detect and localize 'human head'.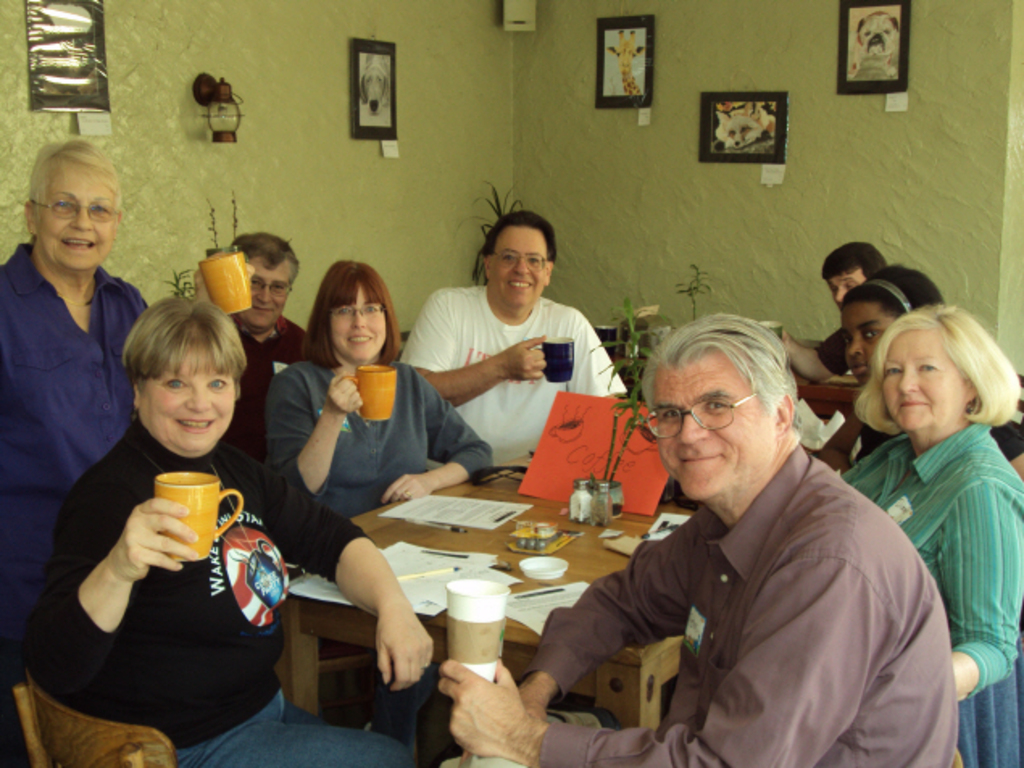
Localized at 226 234 298 329.
